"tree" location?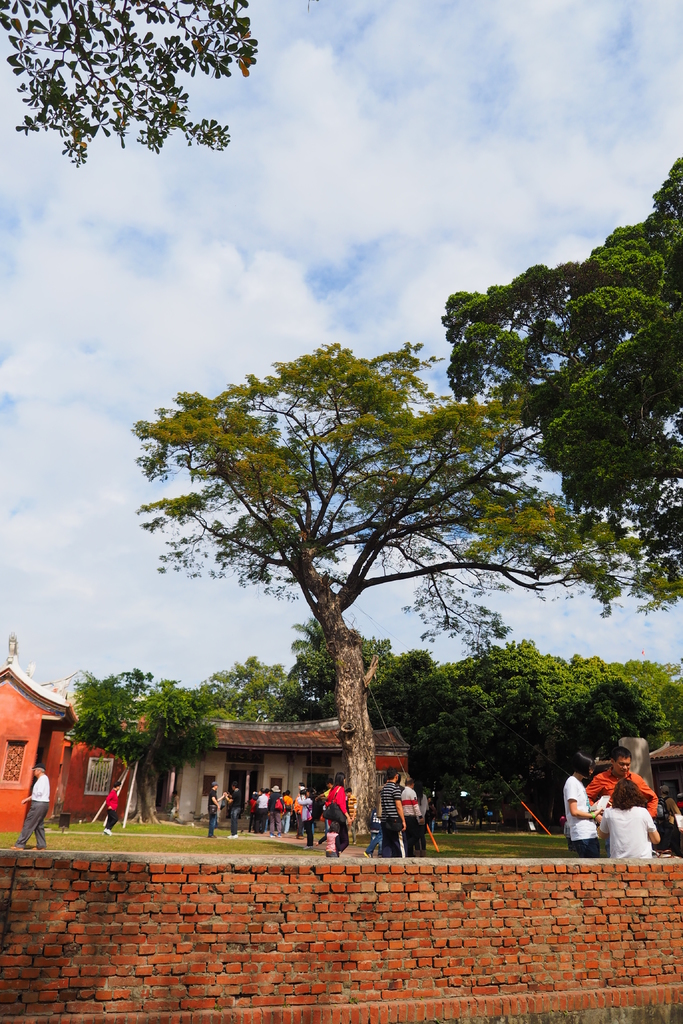
bbox=[439, 154, 682, 584]
